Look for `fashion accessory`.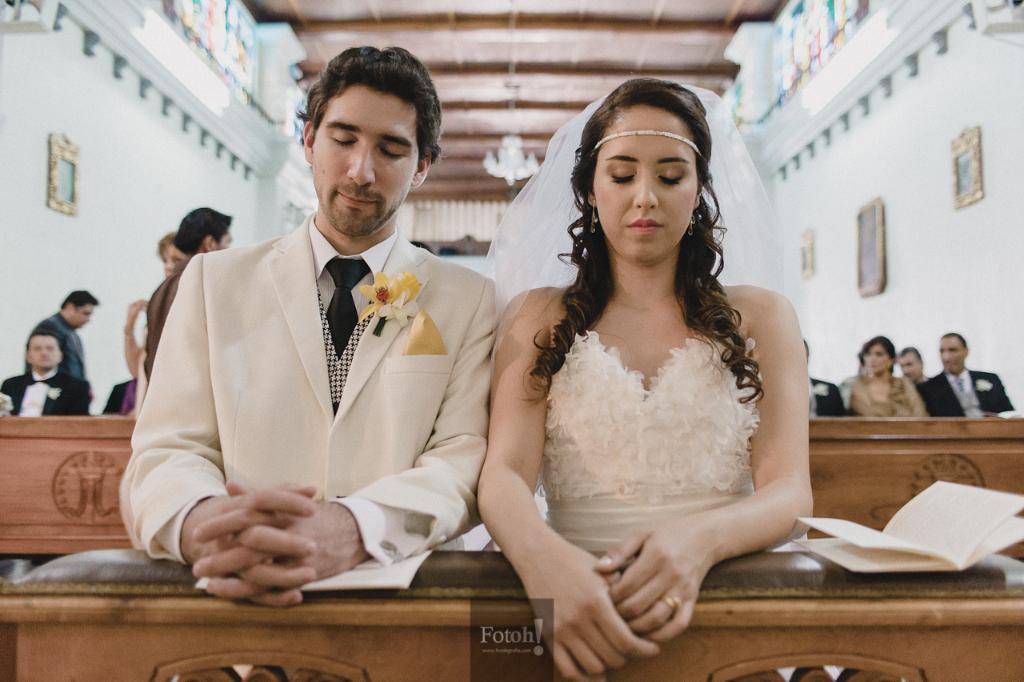
Found: pyautogui.locateOnScreen(955, 377, 966, 399).
